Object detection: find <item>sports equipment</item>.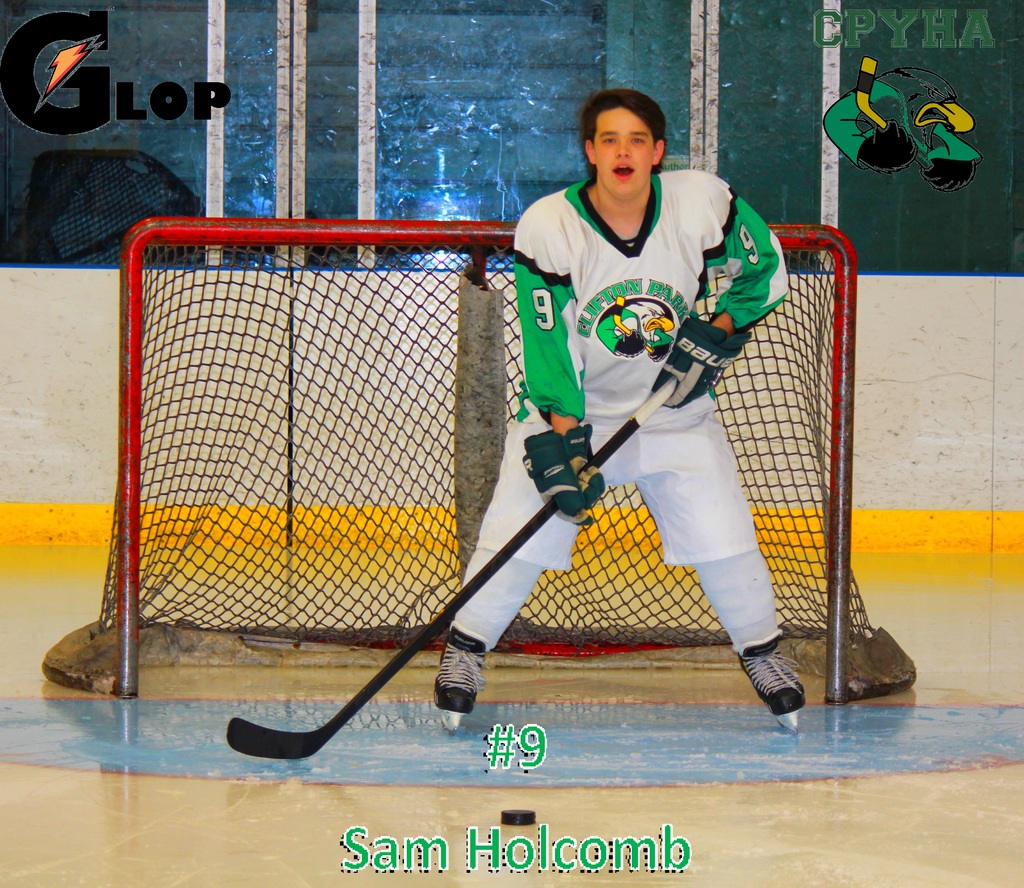
Rect(638, 312, 749, 429).
